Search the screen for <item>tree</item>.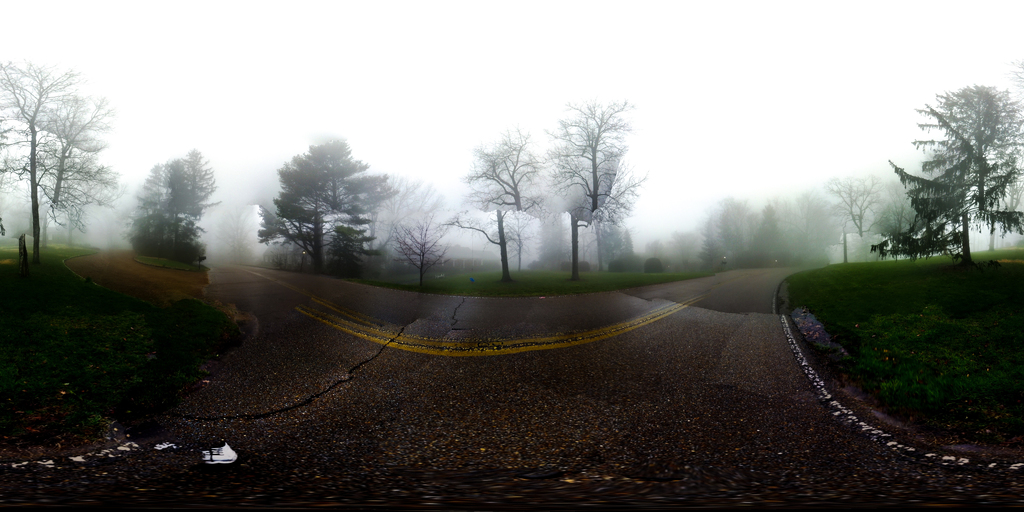
Found at <region>552, 95, 661, 262</region>.
